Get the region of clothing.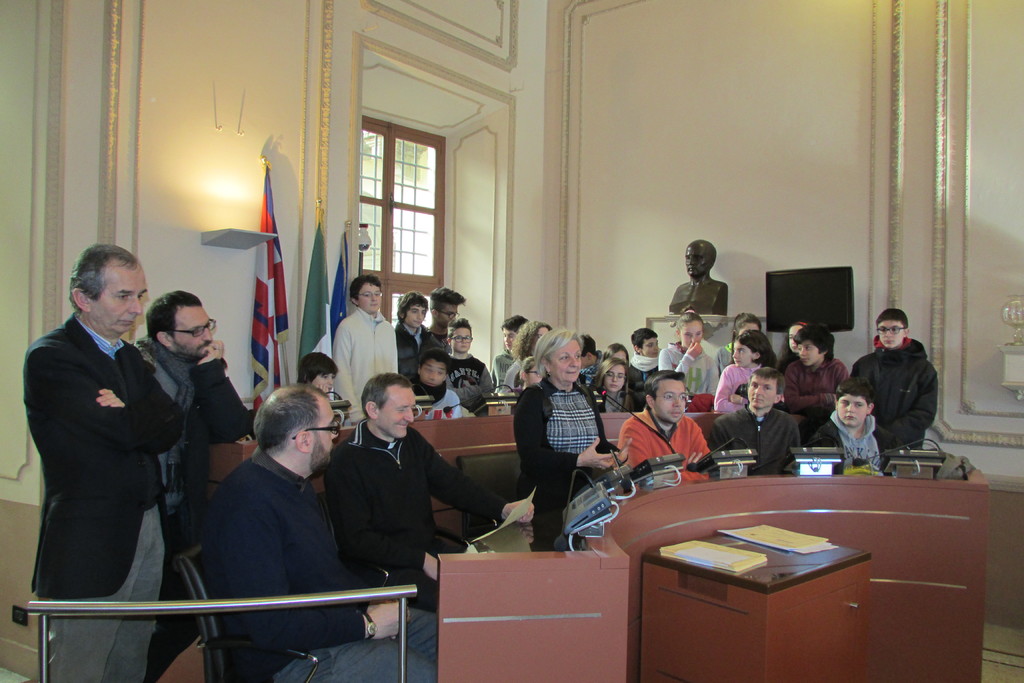
bbox=[781, 359, 854, 422].
